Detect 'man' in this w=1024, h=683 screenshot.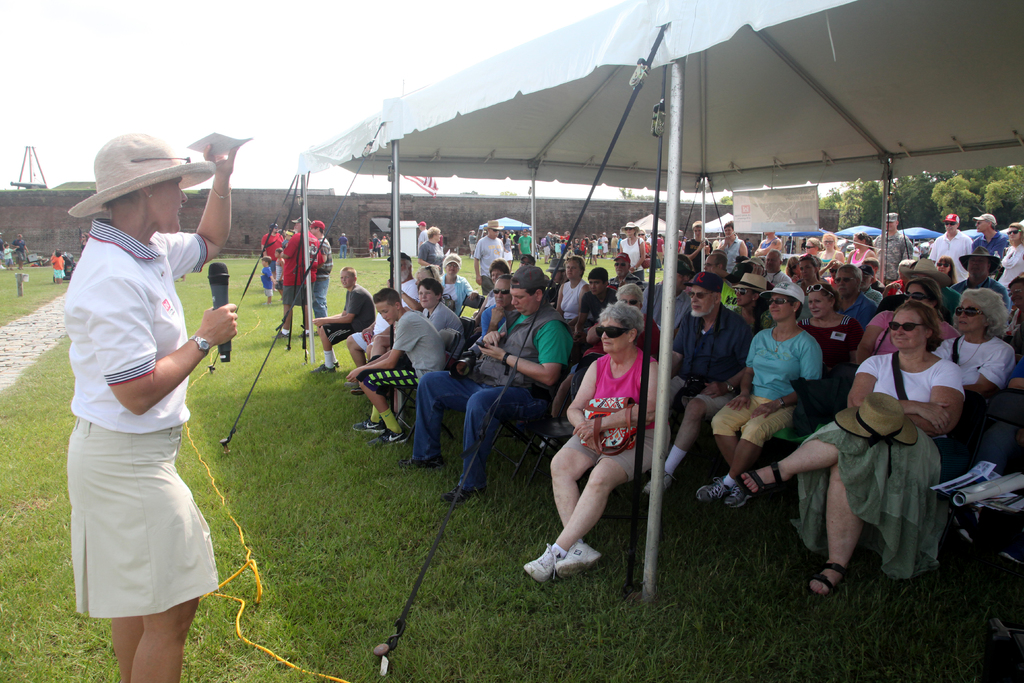
Detection: x1=294, y1=217, x2=334, y2=315.
